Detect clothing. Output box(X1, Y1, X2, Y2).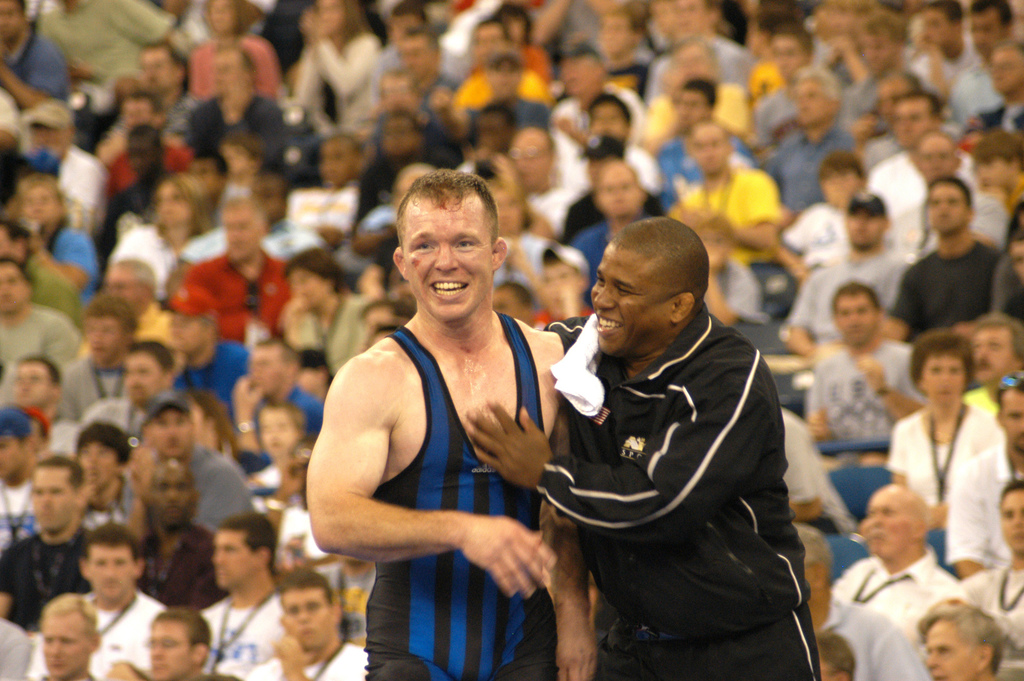
box(787, 201, 852, 257).
